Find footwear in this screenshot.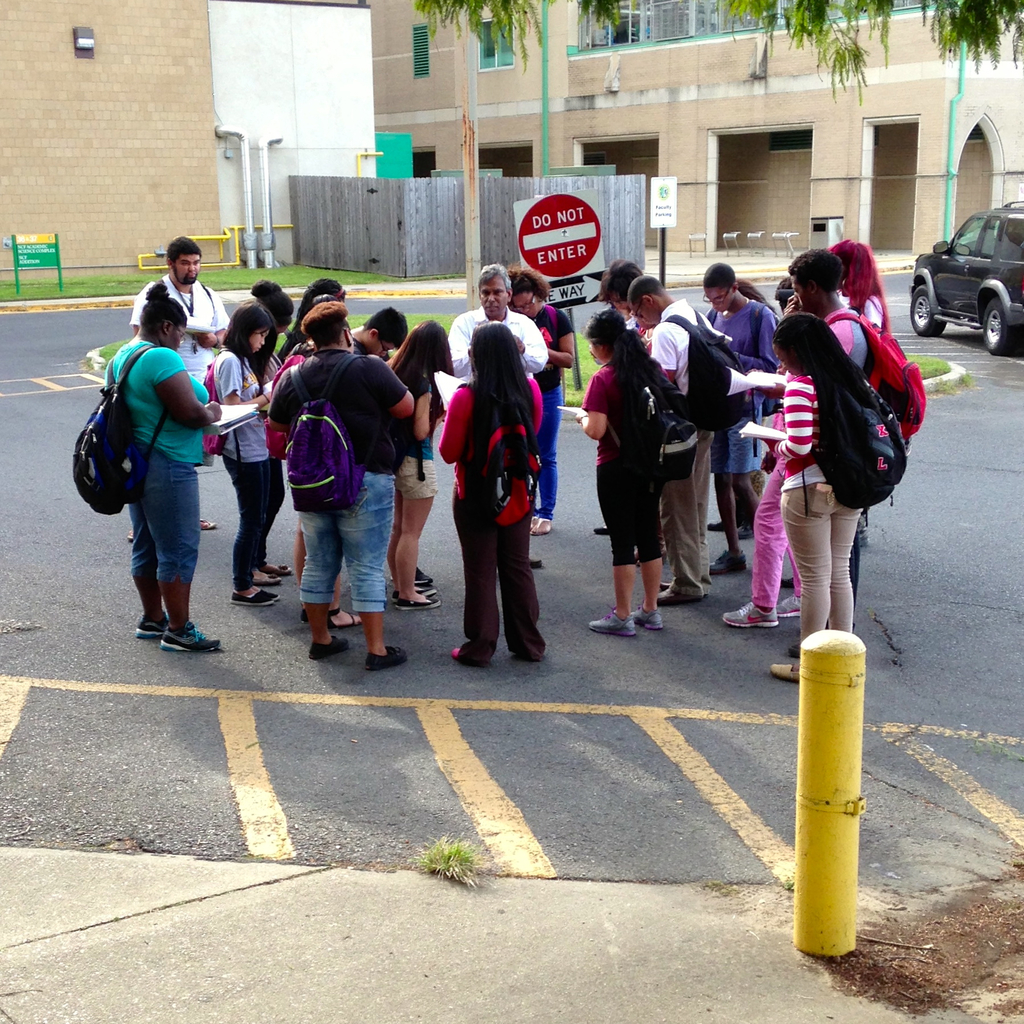
The bounding box for footwear is detection(390, 564, 431, 584).
